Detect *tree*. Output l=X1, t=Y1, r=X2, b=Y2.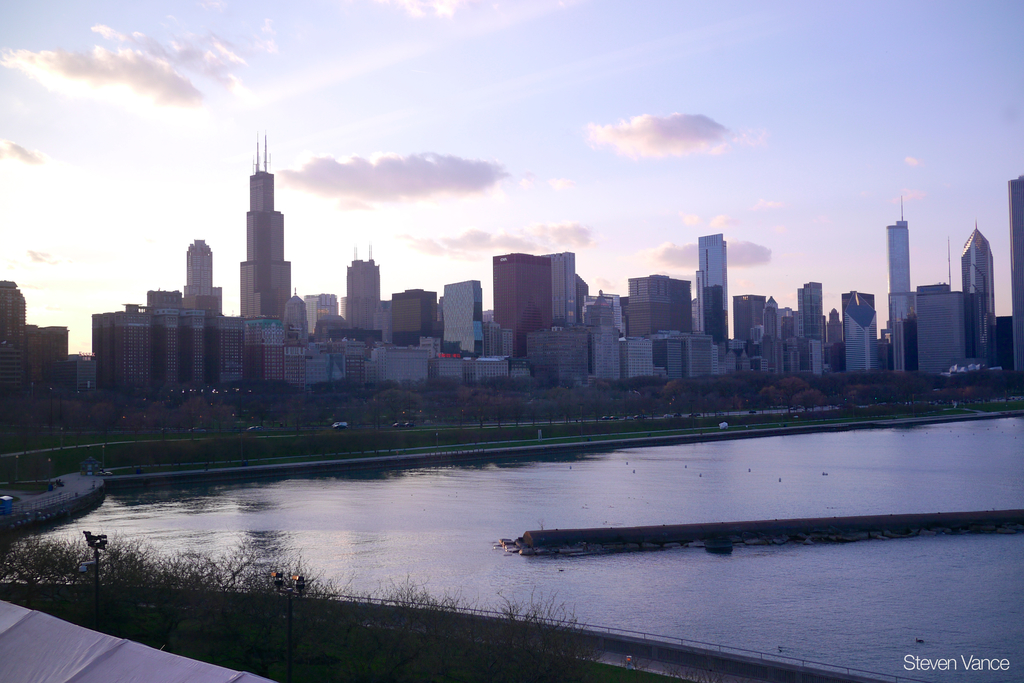
l=252, t=390, r=296, b=448.
